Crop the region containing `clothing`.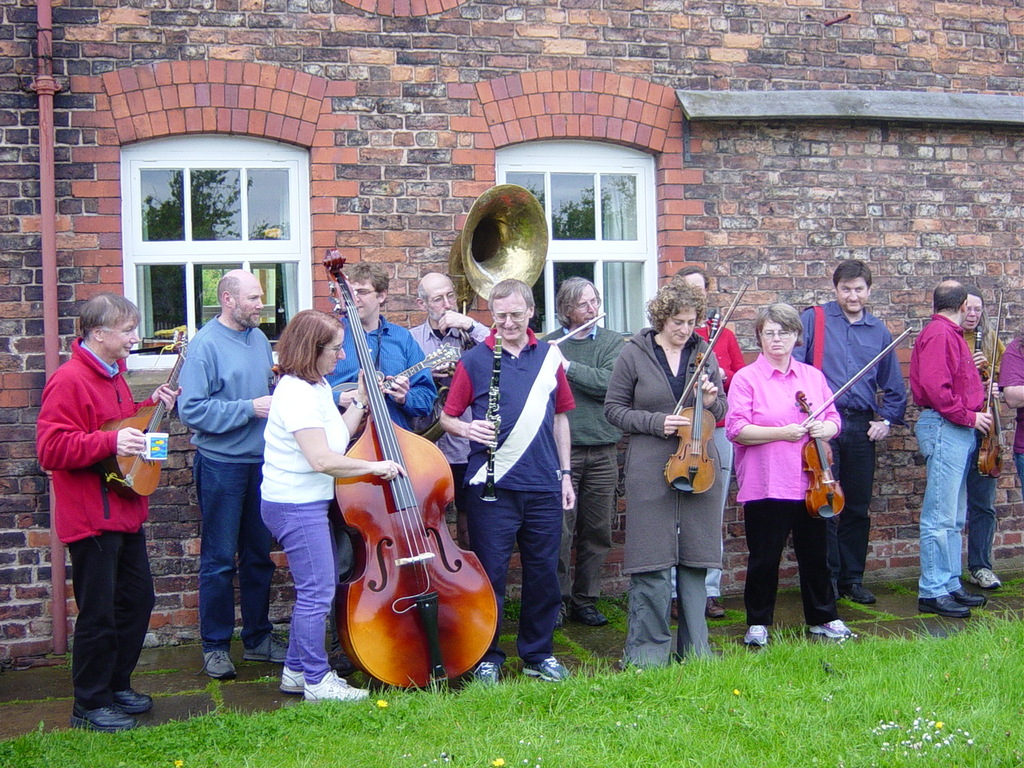
Crop region: 411, 311, 495, 560.
